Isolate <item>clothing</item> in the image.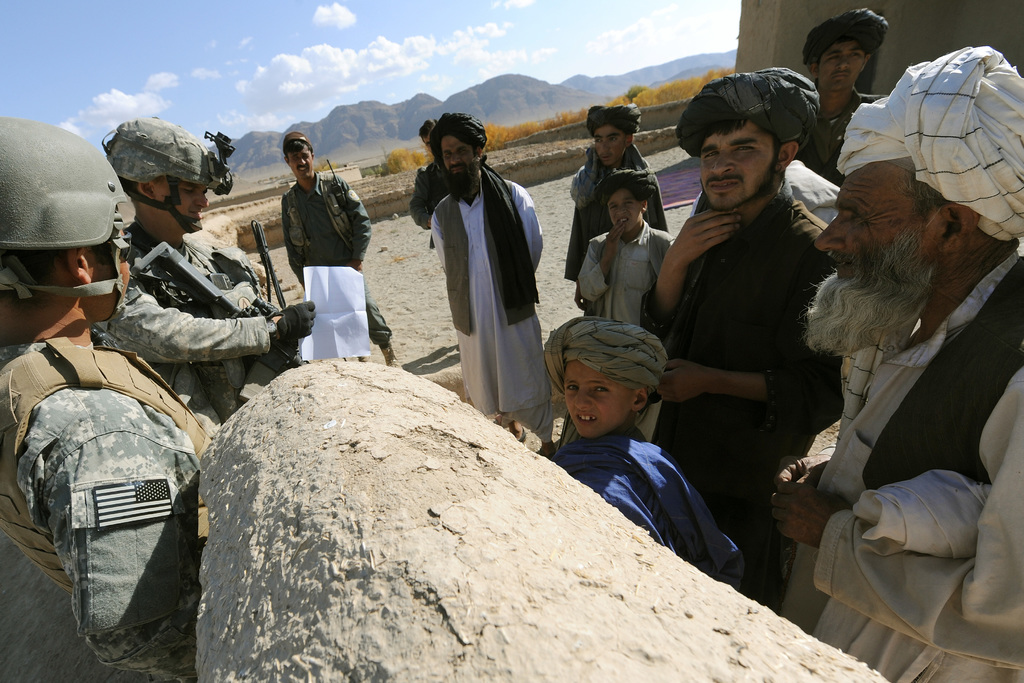
Isolated region: BBox(15, 296, 204, 667).
